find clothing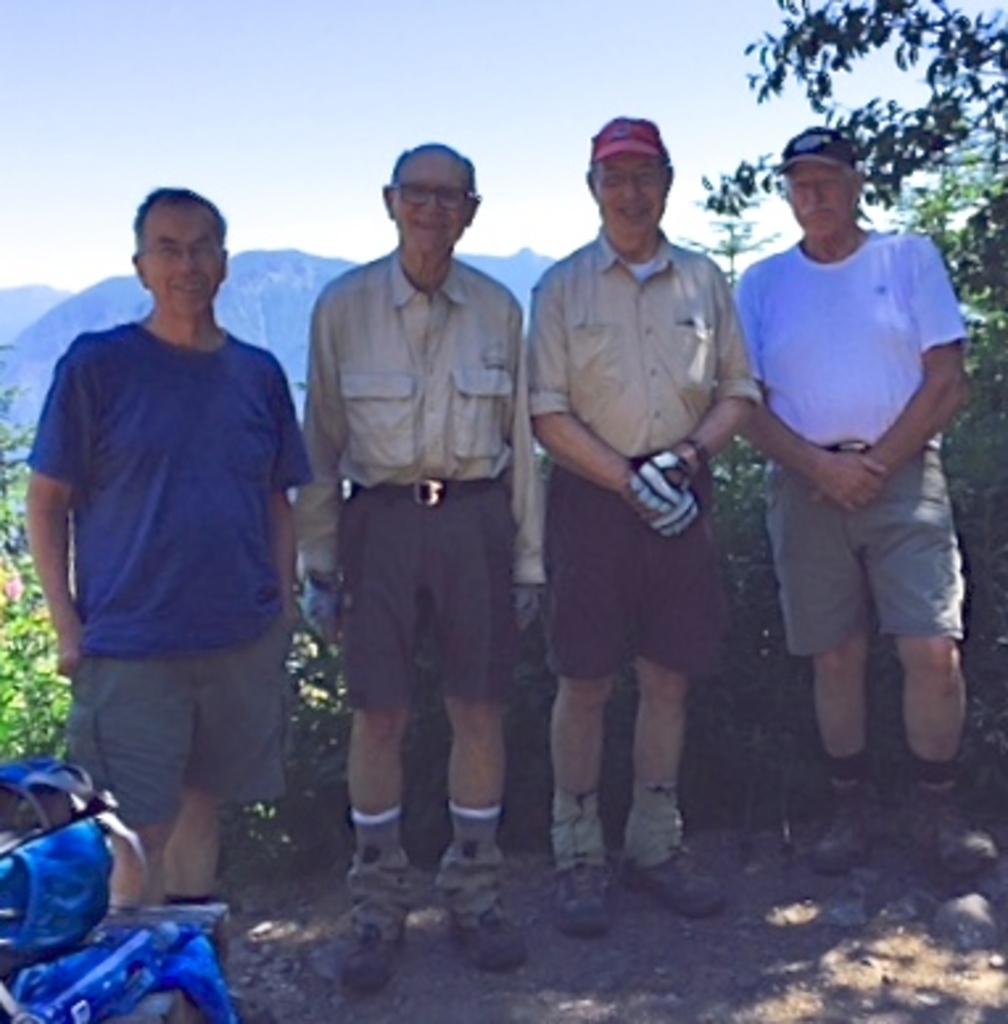
select_region(37, 219, 303, 852)
